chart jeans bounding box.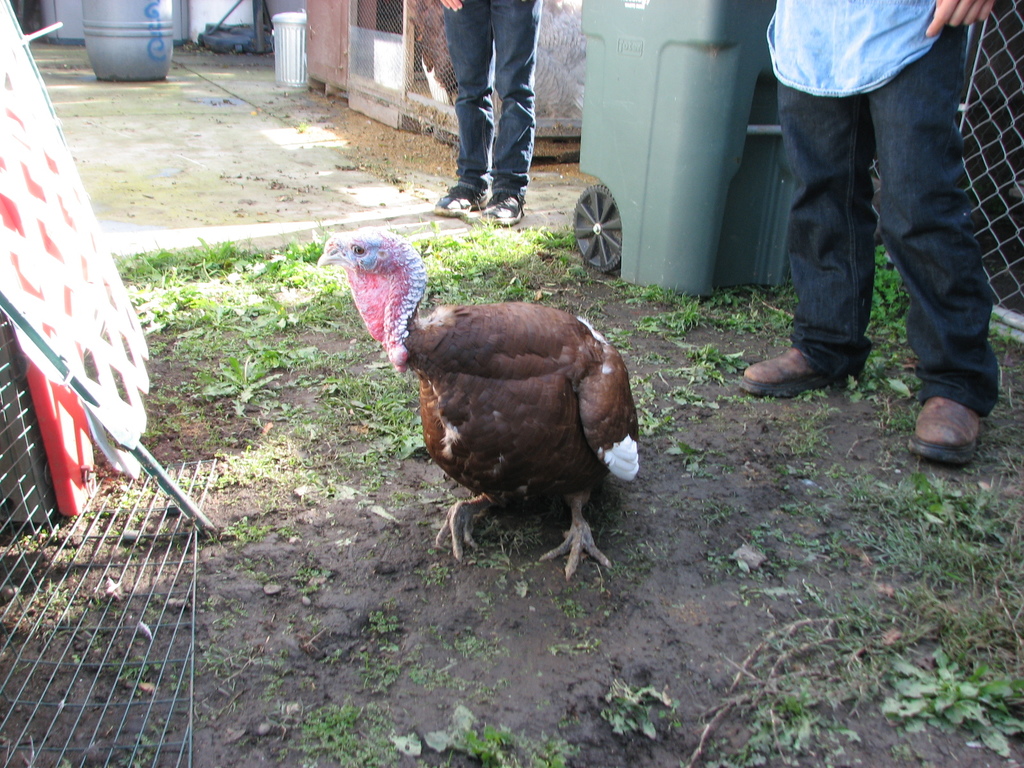
Charted: detection(436, 0, 543, 188).
